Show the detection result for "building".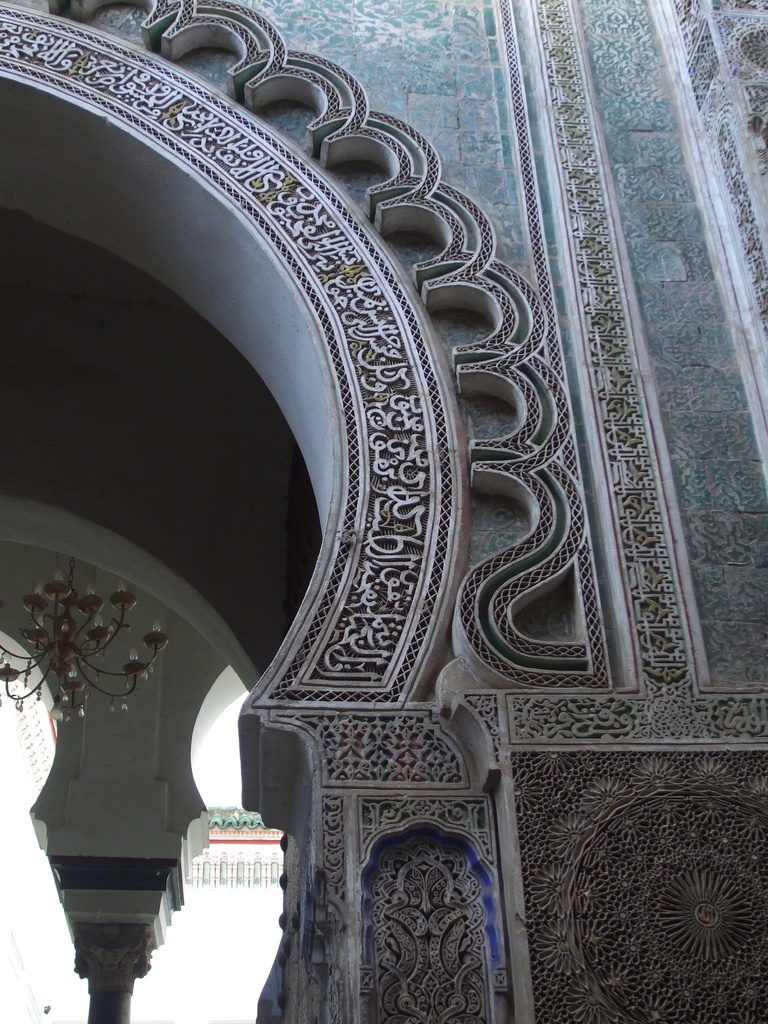
<box>0,0,767,1023</box>.
